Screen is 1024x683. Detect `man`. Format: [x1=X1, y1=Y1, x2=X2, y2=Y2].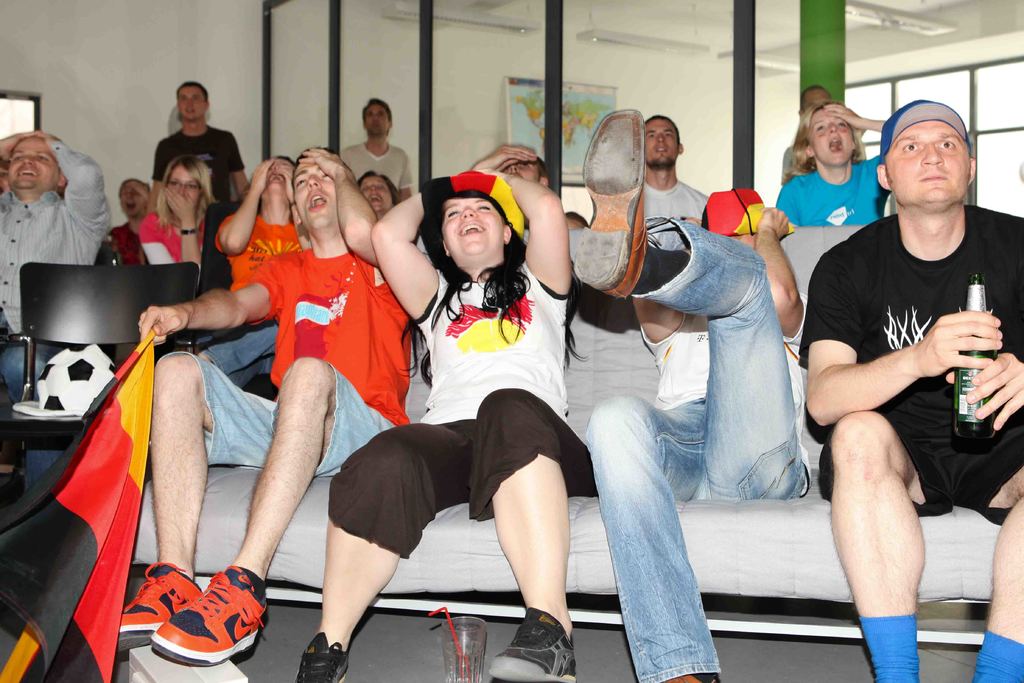
[x1=628, y1=114, x2=720, y2=223].
